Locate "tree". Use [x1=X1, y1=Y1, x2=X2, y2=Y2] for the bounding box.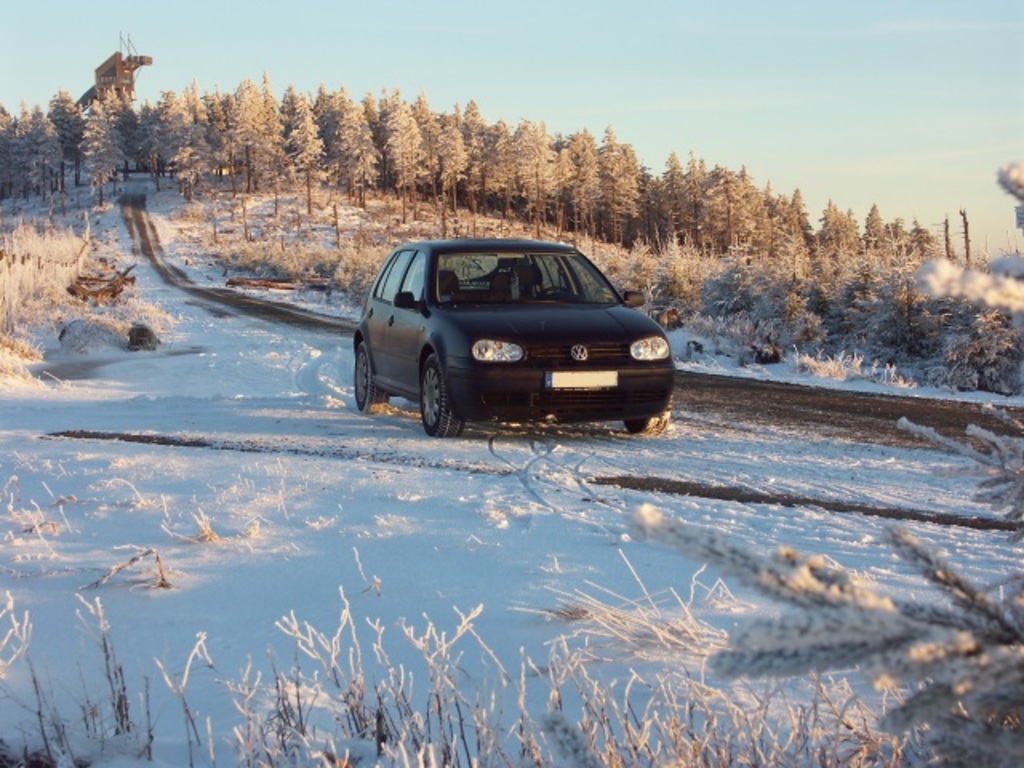
[x1=608, y1=178, x2=650, y2=248].
